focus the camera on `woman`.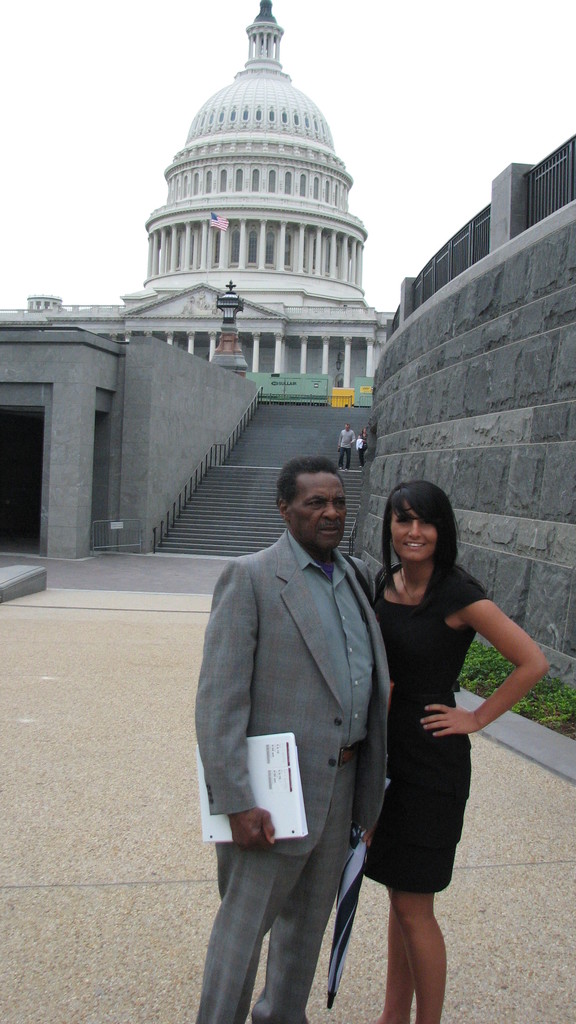
Focus region: box=[282, 474, 467, 1016].
